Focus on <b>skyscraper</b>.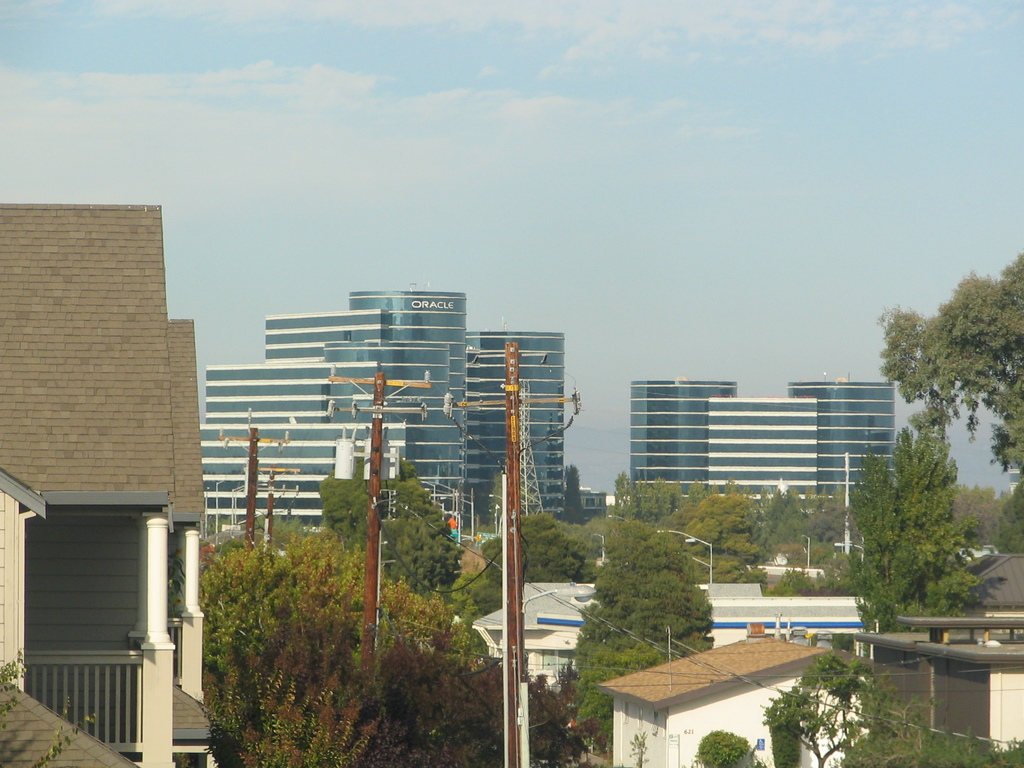
Focused at (left=625, top=373, right=731, bottom=512).
